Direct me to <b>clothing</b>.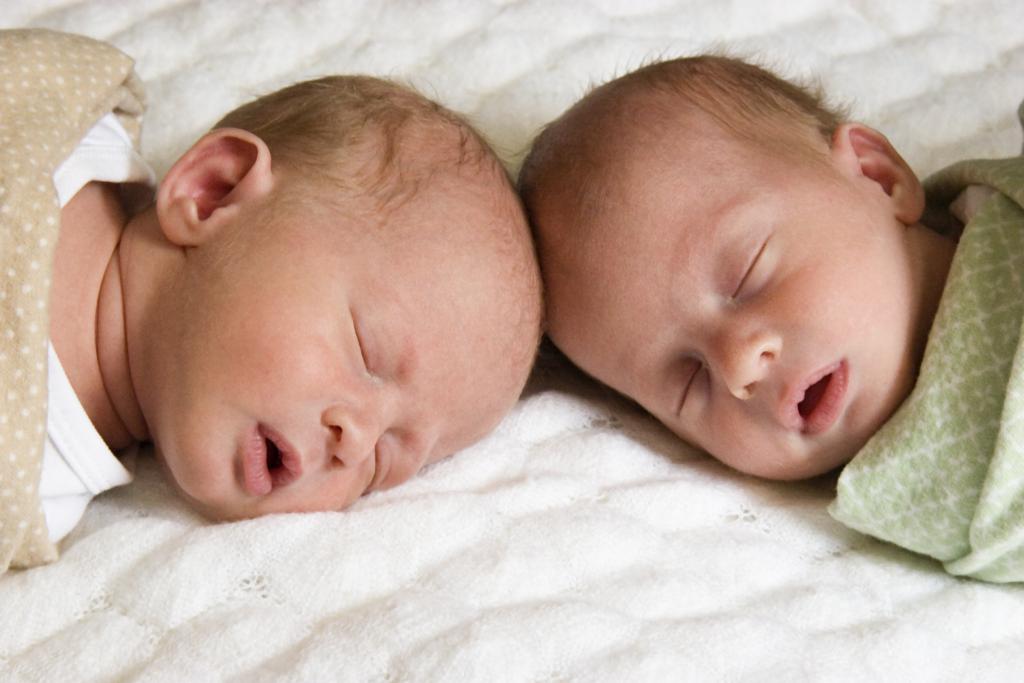
Direction: x1=43, y1=101, x2=159, y2=541.
